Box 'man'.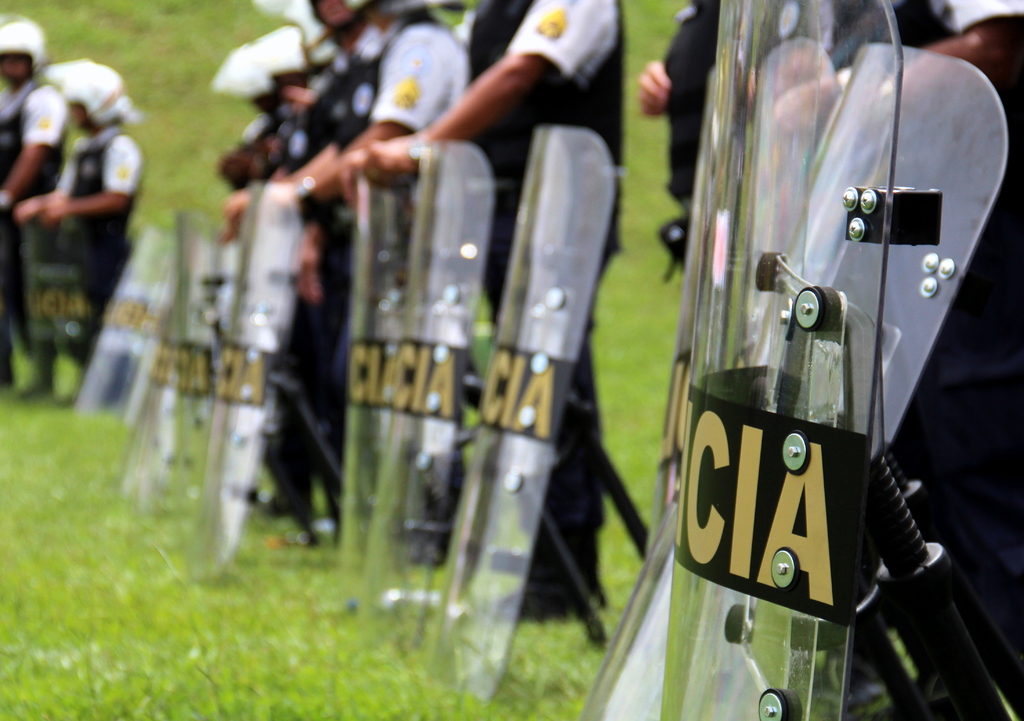
[left=220, top=31, right=369, bottom=523].
